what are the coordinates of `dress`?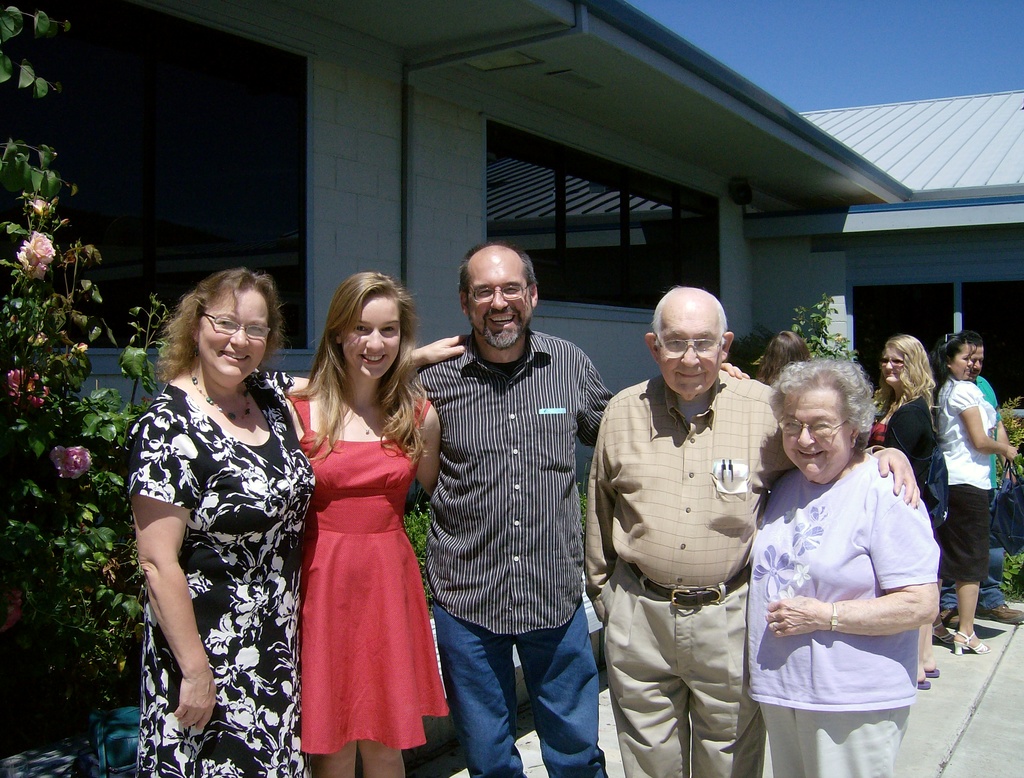
l=284, t=368, r=441, b=741.
